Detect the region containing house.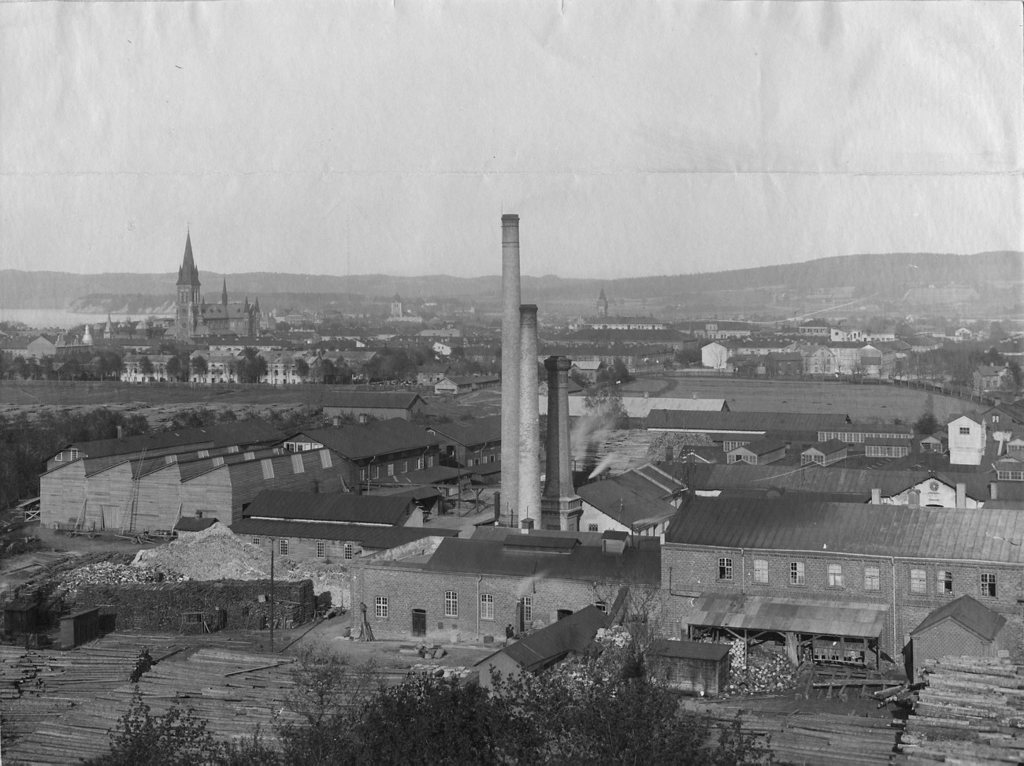
rect(694, 335, 777, 374).
